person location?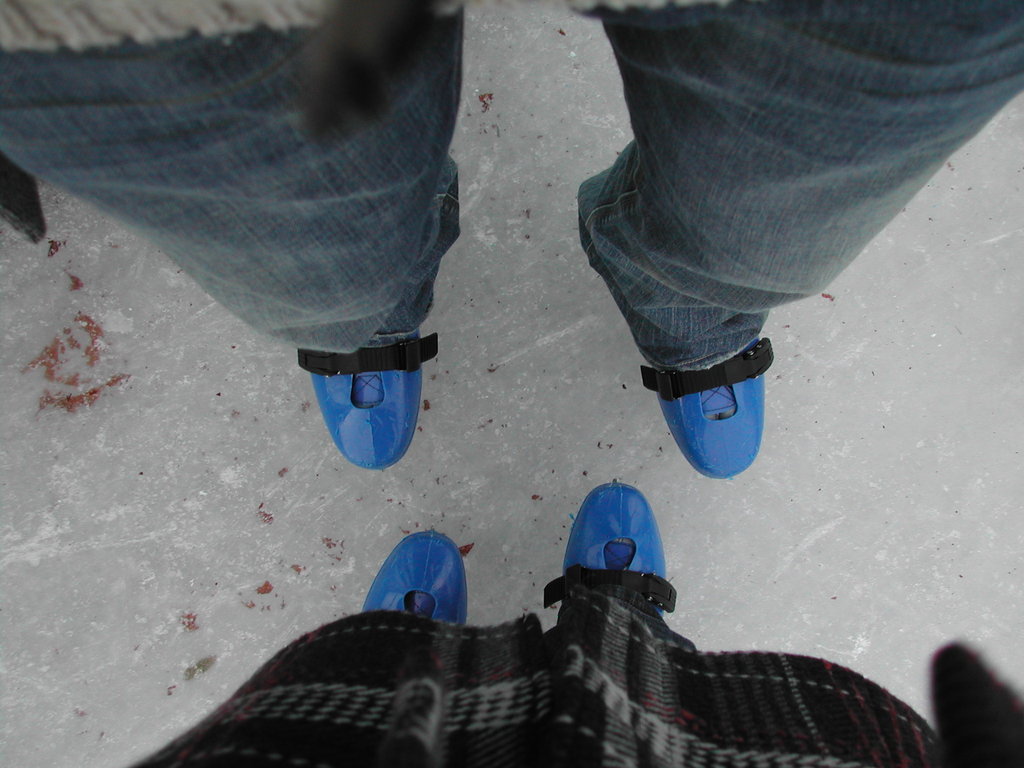
bbox=(111, 470, 1023, 767)
